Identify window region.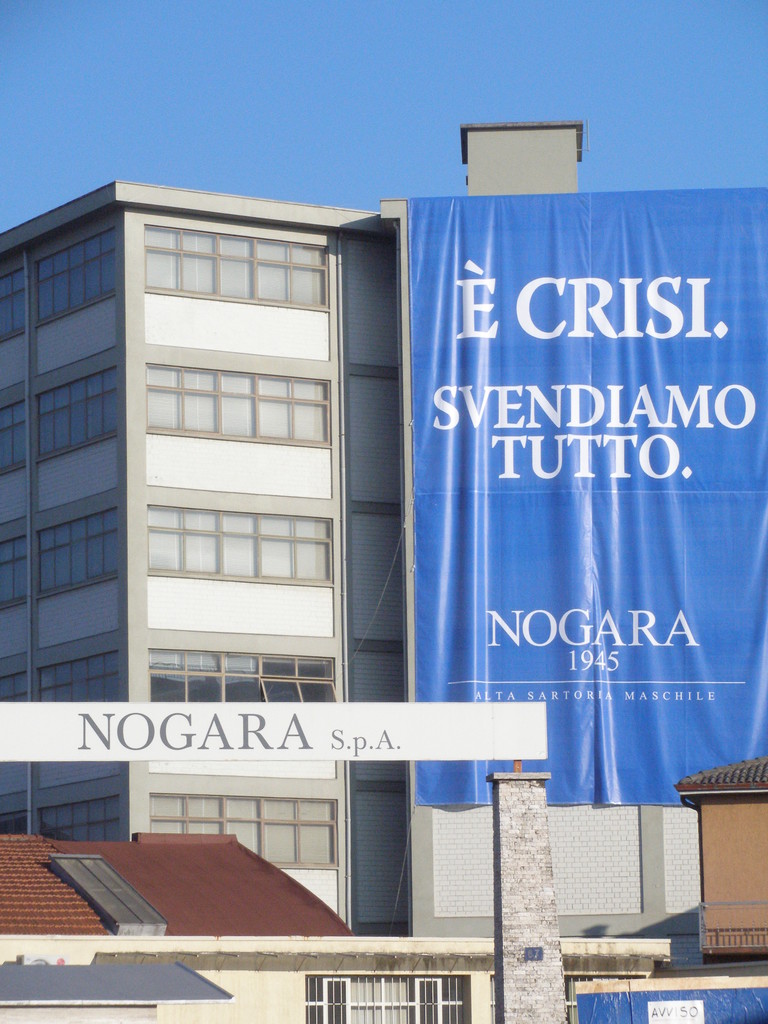
Region: rect(143, 481, 358, 605).
